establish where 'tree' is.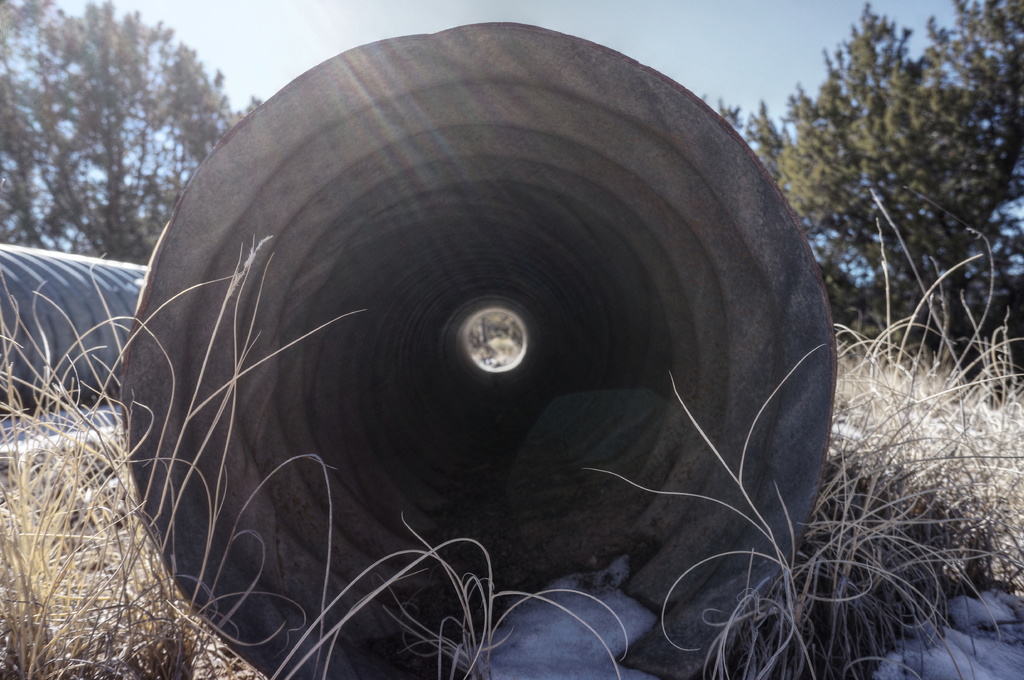
Established at <bbox>710, 0, 1023, 388</bbox>.
